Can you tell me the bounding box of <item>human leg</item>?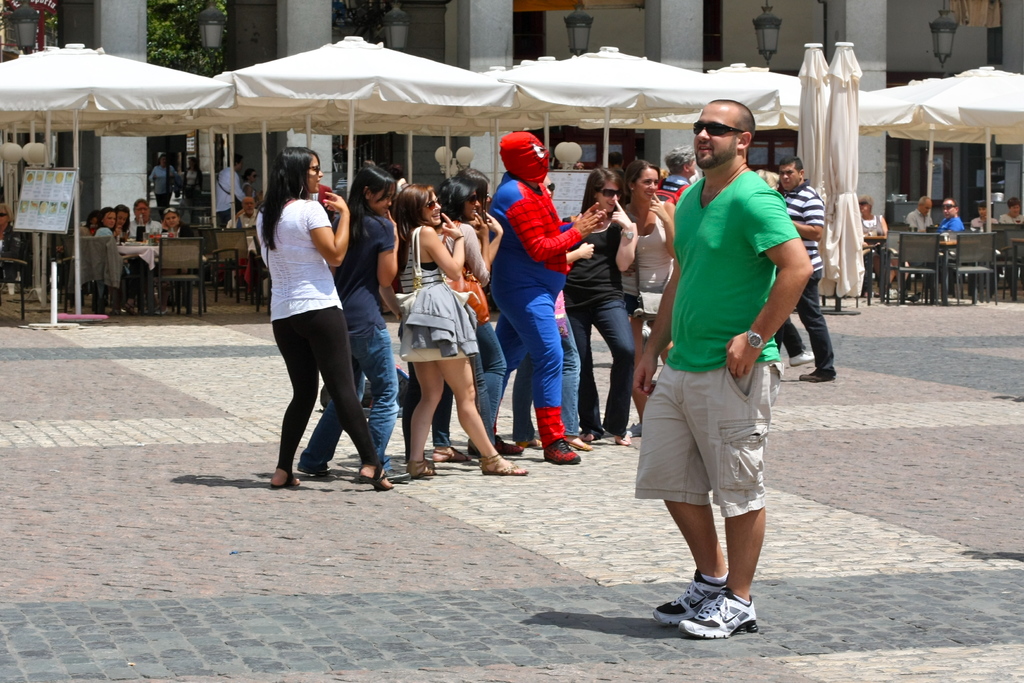
locate(297, 406, 344, 477).
